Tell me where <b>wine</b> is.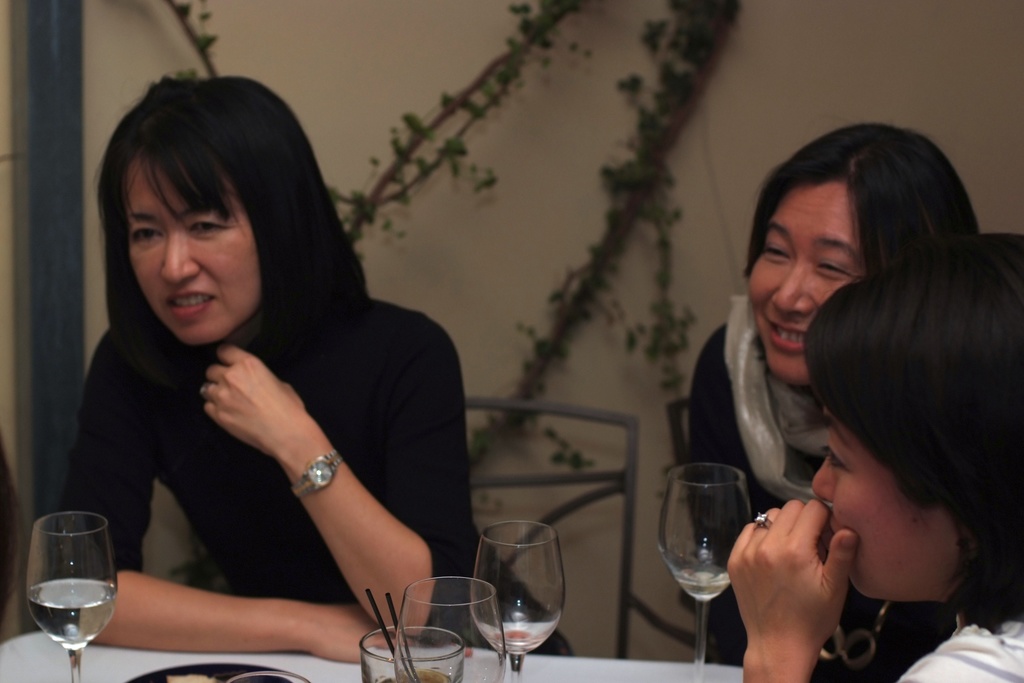
<b>wine</b> is at (29, 578, 121, 650).
